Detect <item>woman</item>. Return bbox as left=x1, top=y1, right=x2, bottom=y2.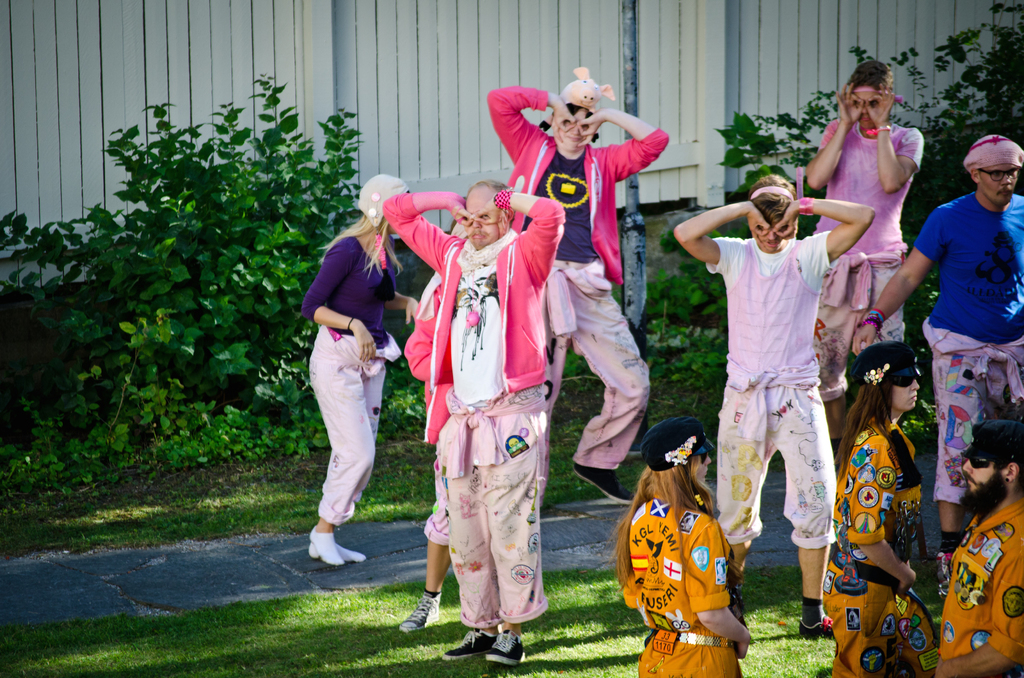
left=820, top=337, right=947, bottom=677.
